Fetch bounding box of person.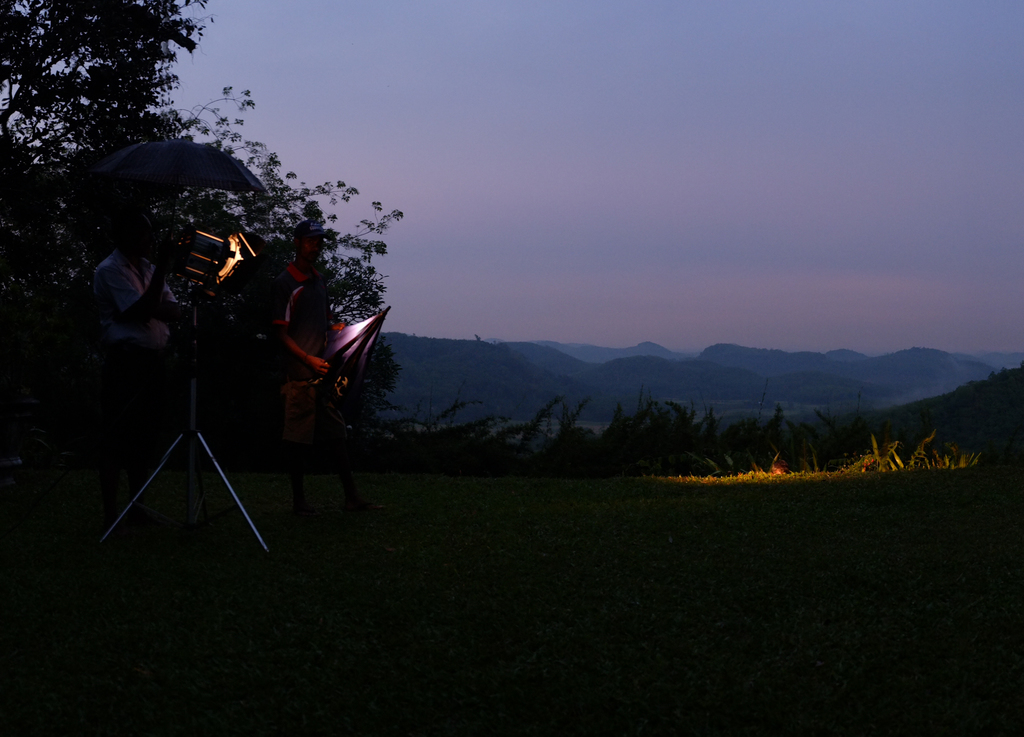
Bbox: [left=266, top=216, right=346, bottom=422].
